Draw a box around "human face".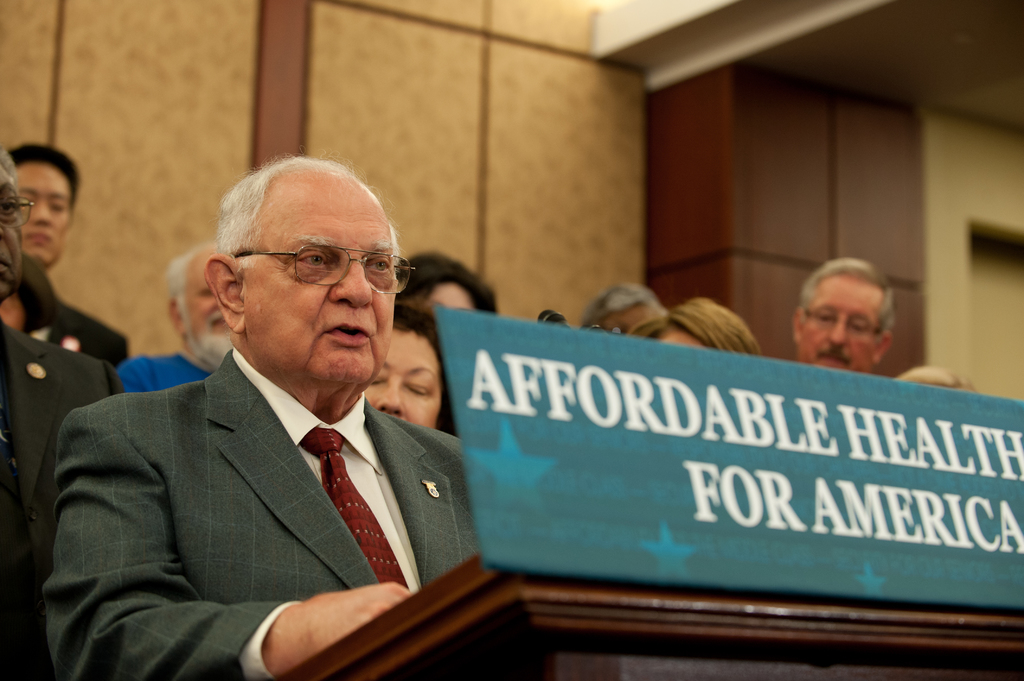
bbox(797, 276, 877, 374).
